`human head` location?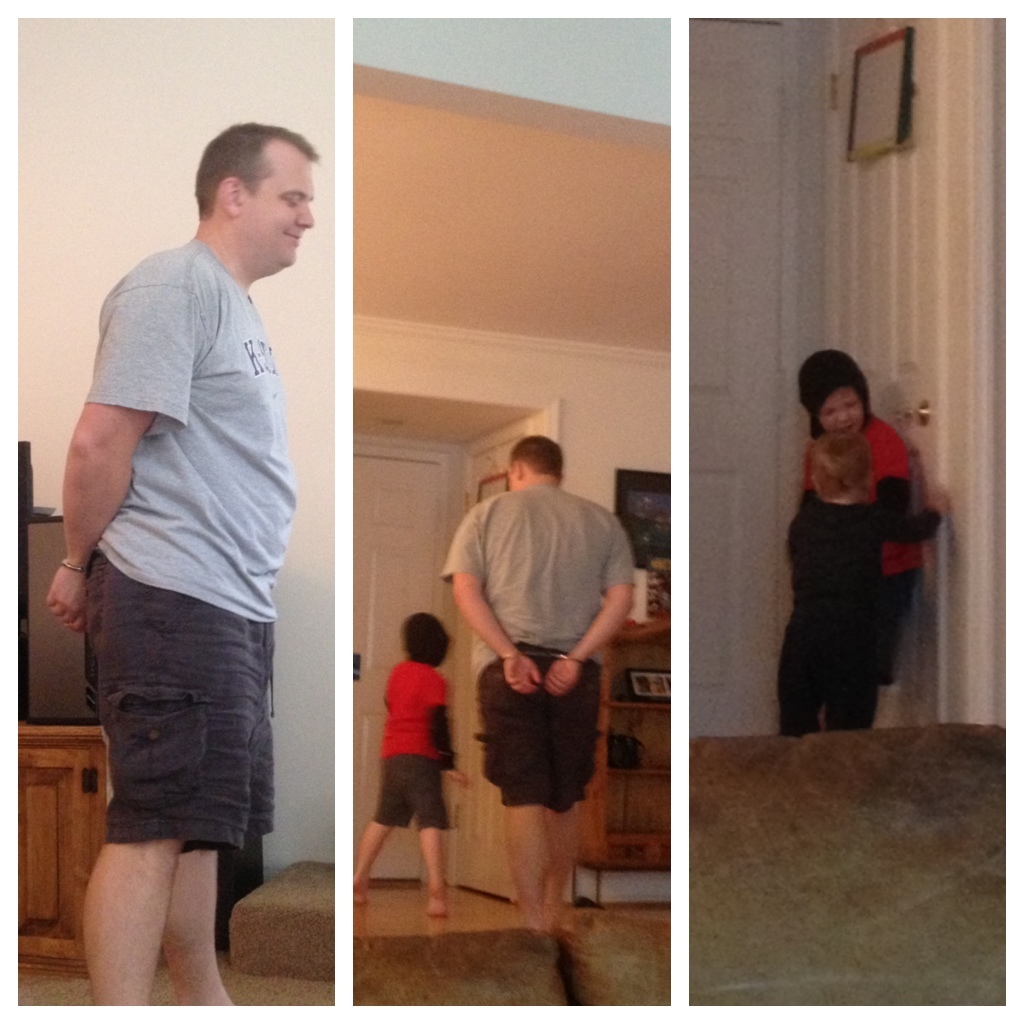
{"x1": 798, "y1": 343, "x2": 869, "y2": 441}
